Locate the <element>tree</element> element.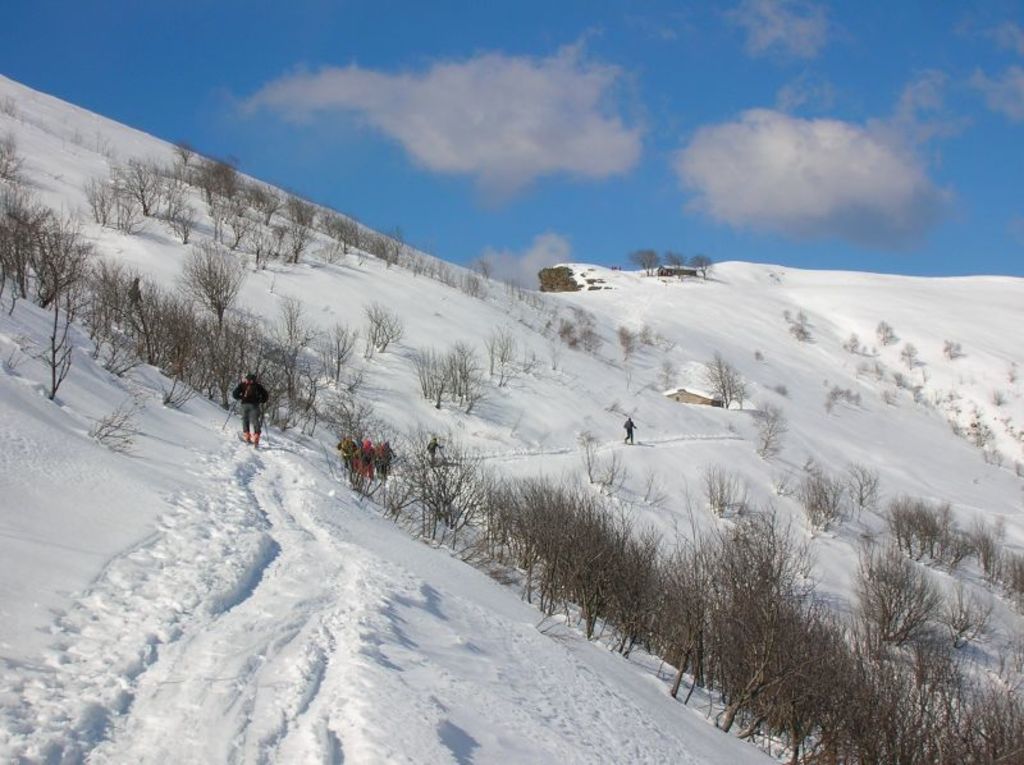
Element bbox: <bbox>402, 417, 470, 546</bbox>.
